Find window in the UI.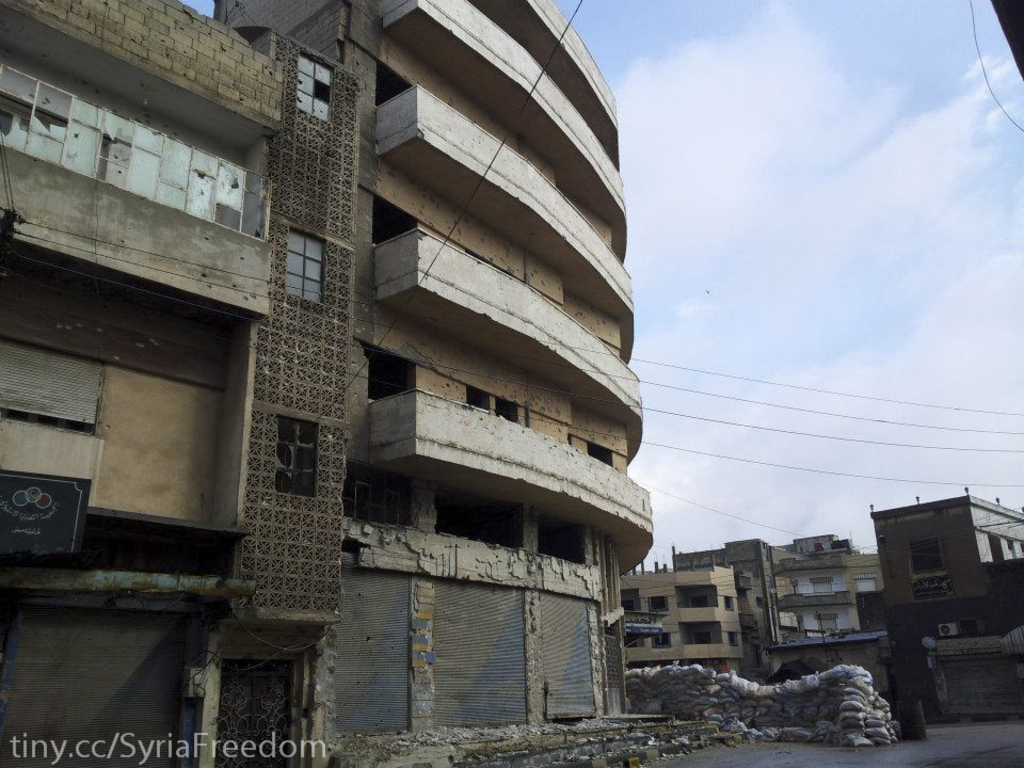
UI element at box(903, 541, 942, 579).
